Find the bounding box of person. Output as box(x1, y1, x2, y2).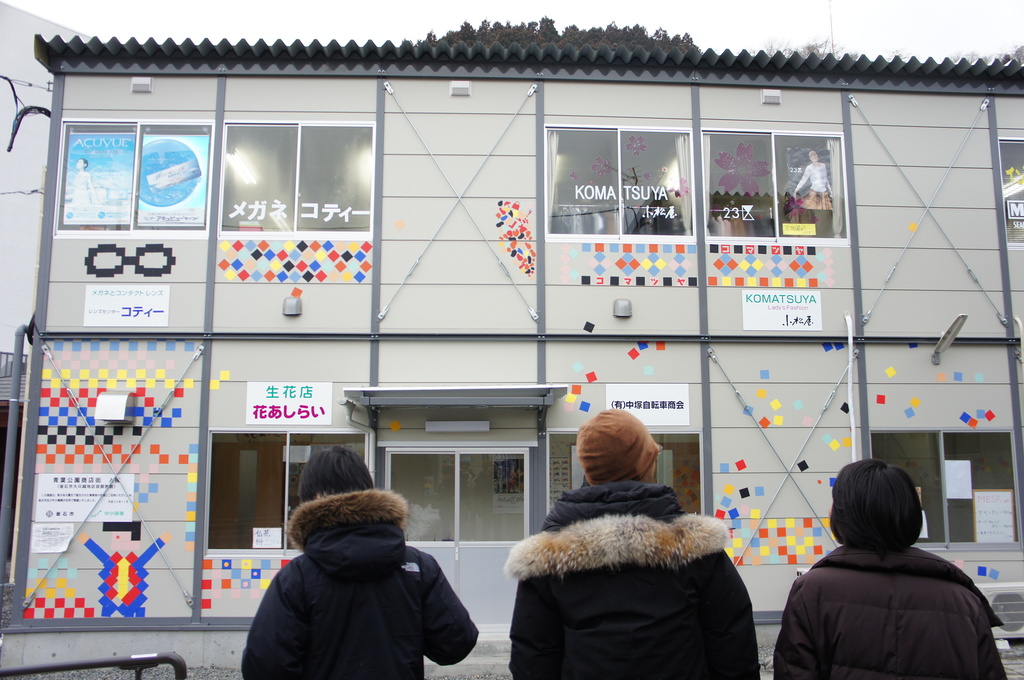
box(775, 455, 1002, 679).
